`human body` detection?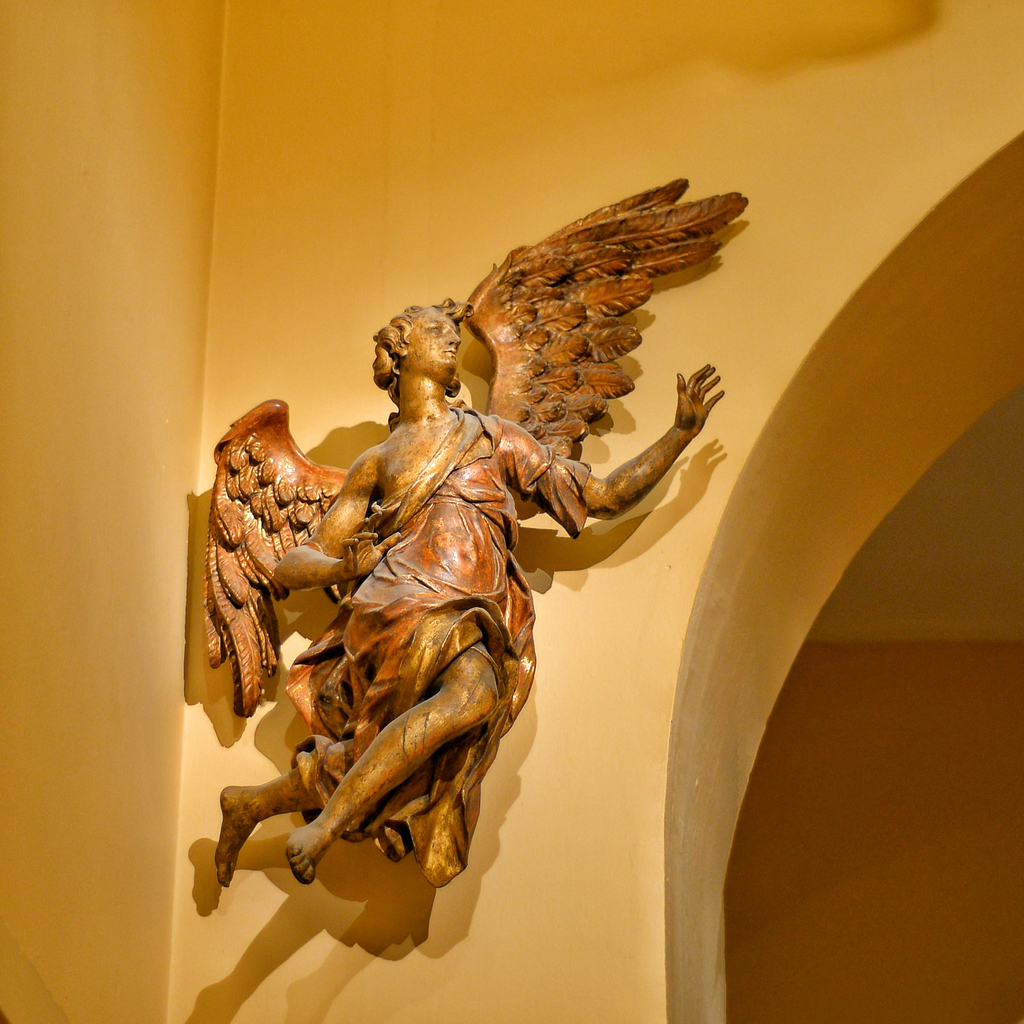
Rect(211, 299, 729, 895)
